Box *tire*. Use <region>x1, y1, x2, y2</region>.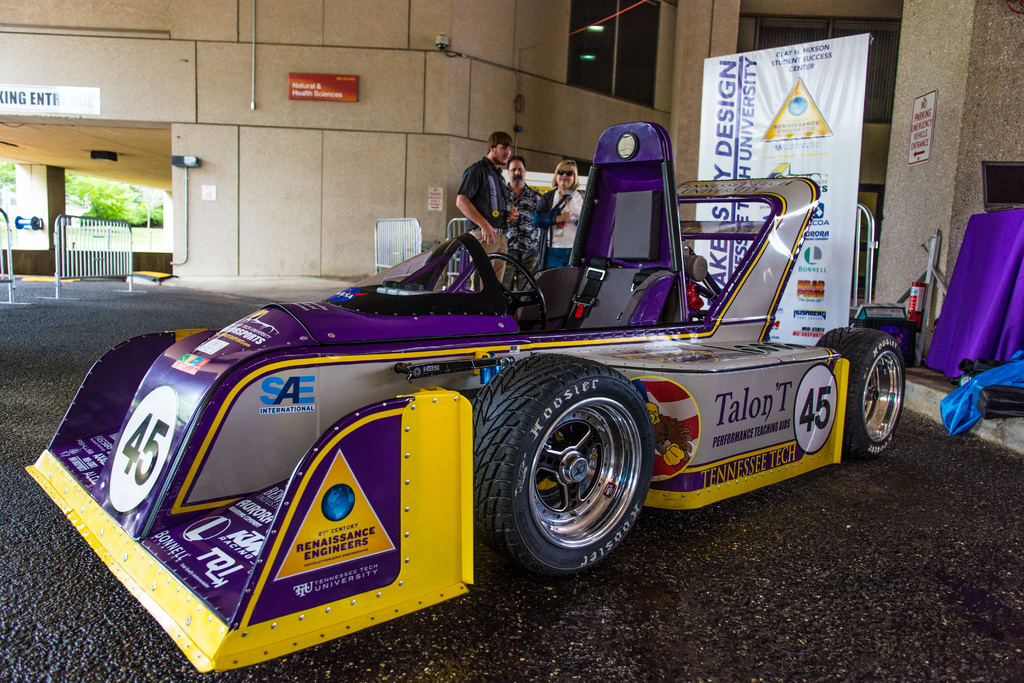
<region>469, 353, 653, 579</region>.
